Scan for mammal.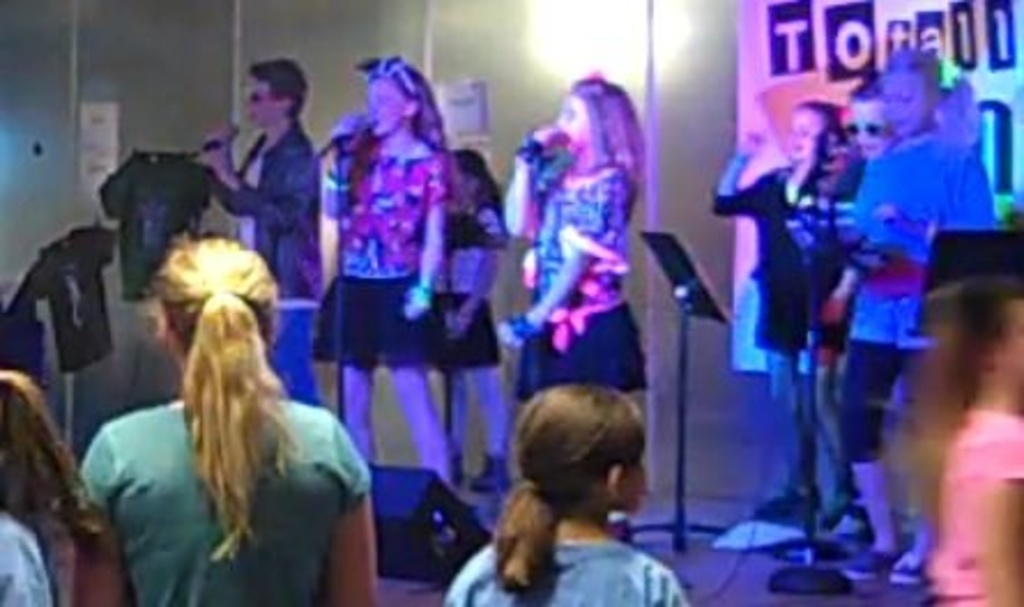
Scan result: [x1=706, y1=99, x2=870, y2=554].
